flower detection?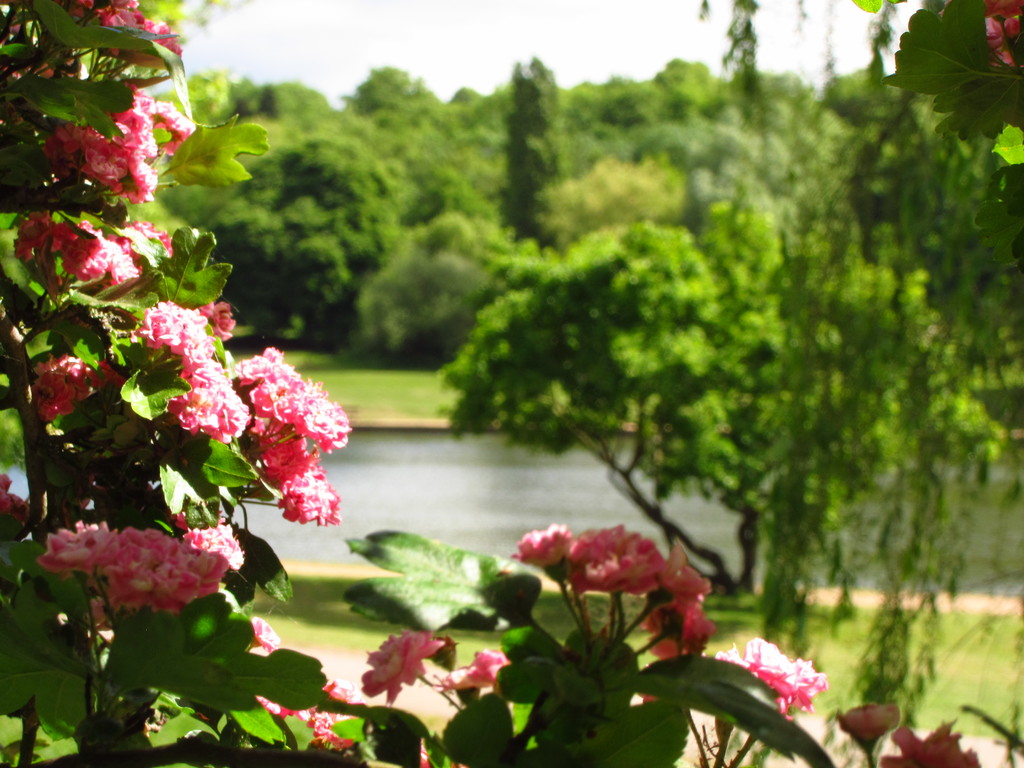
bbox=[719, 636, 778, 684]
